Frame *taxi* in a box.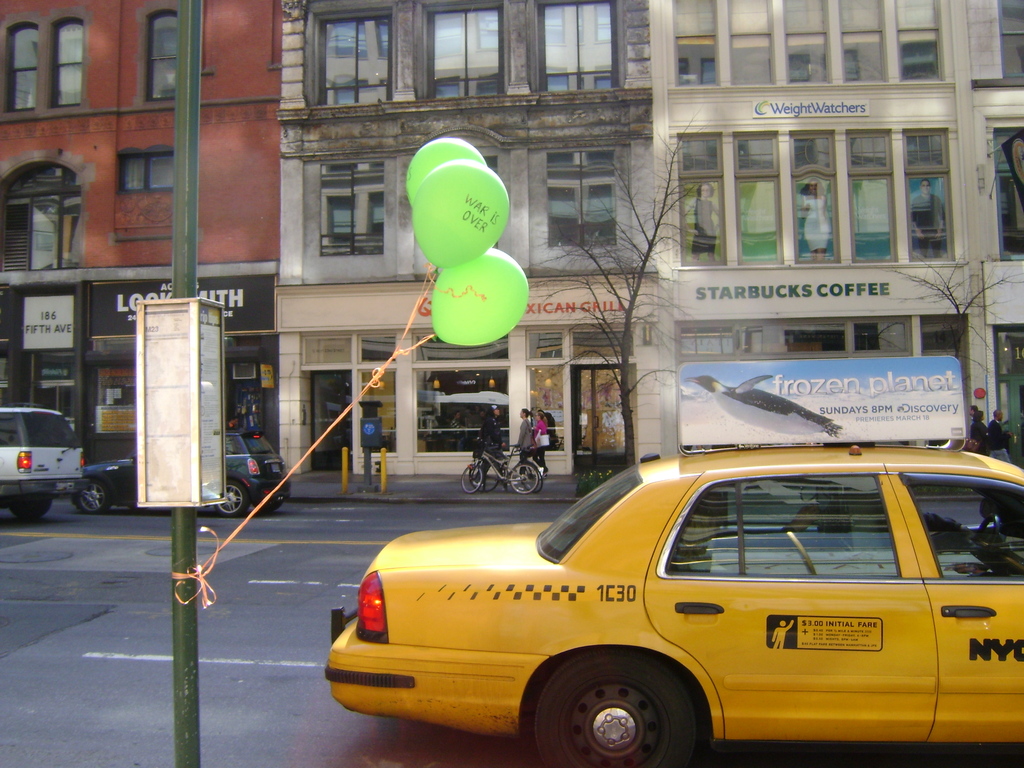
293:435:1023:758.
